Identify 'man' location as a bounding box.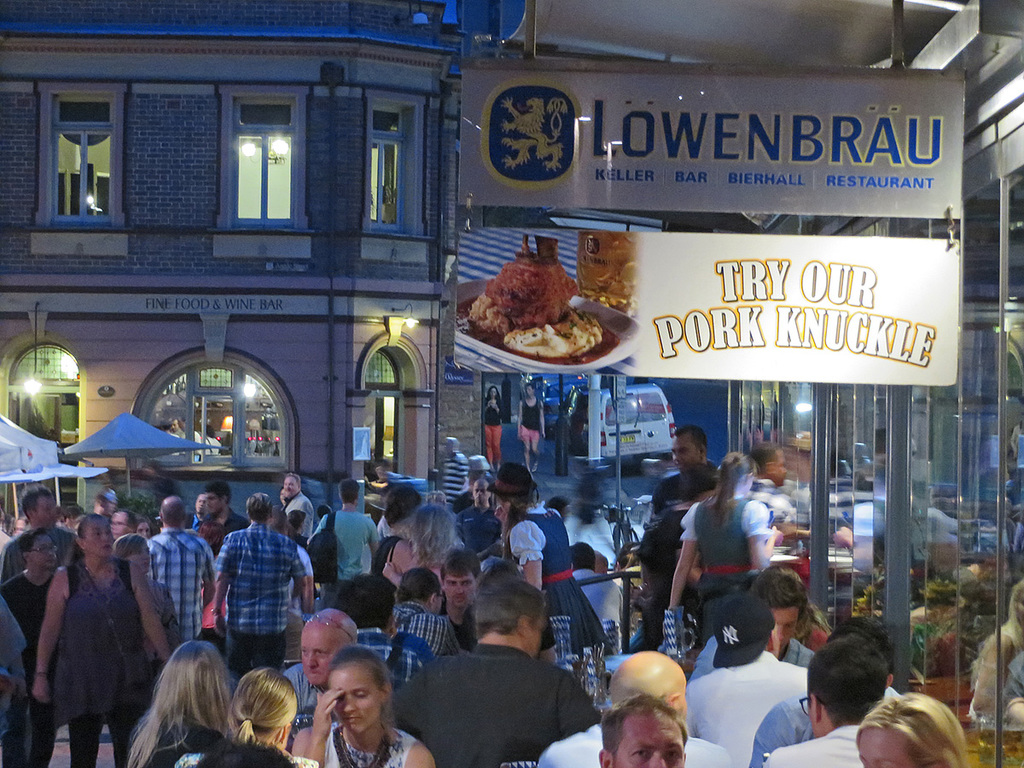
bbox=(536, 649, 731, 767).
